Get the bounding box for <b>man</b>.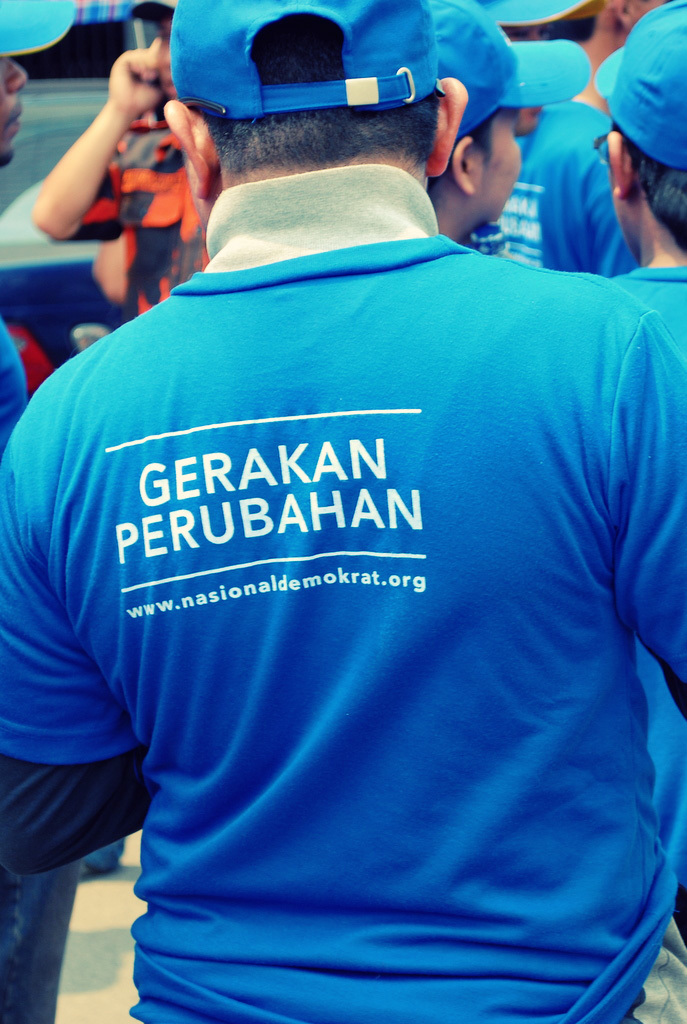
0, 3, 119, 1023.
